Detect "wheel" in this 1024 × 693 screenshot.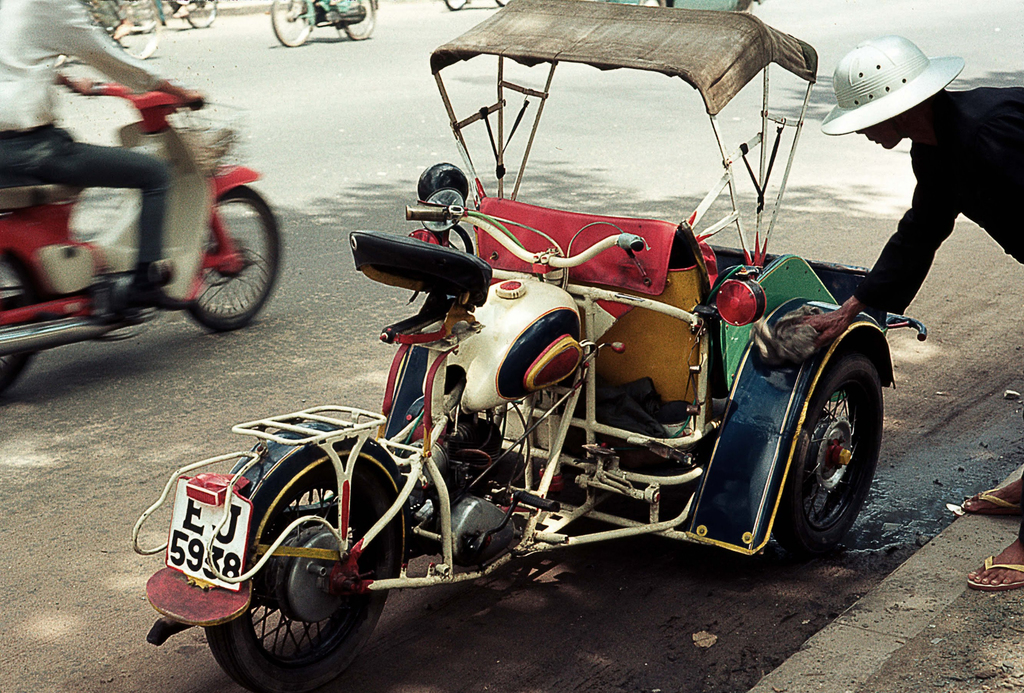
Detection: crop(179, 189, 288, 327).
